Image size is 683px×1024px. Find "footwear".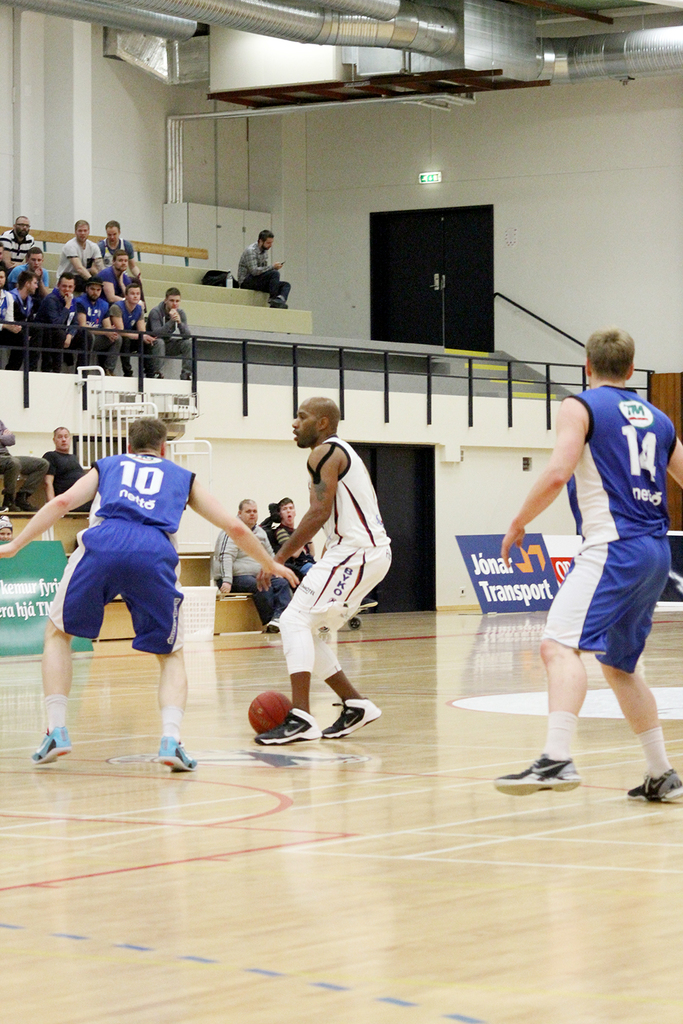
155, 728, 197, 774.
